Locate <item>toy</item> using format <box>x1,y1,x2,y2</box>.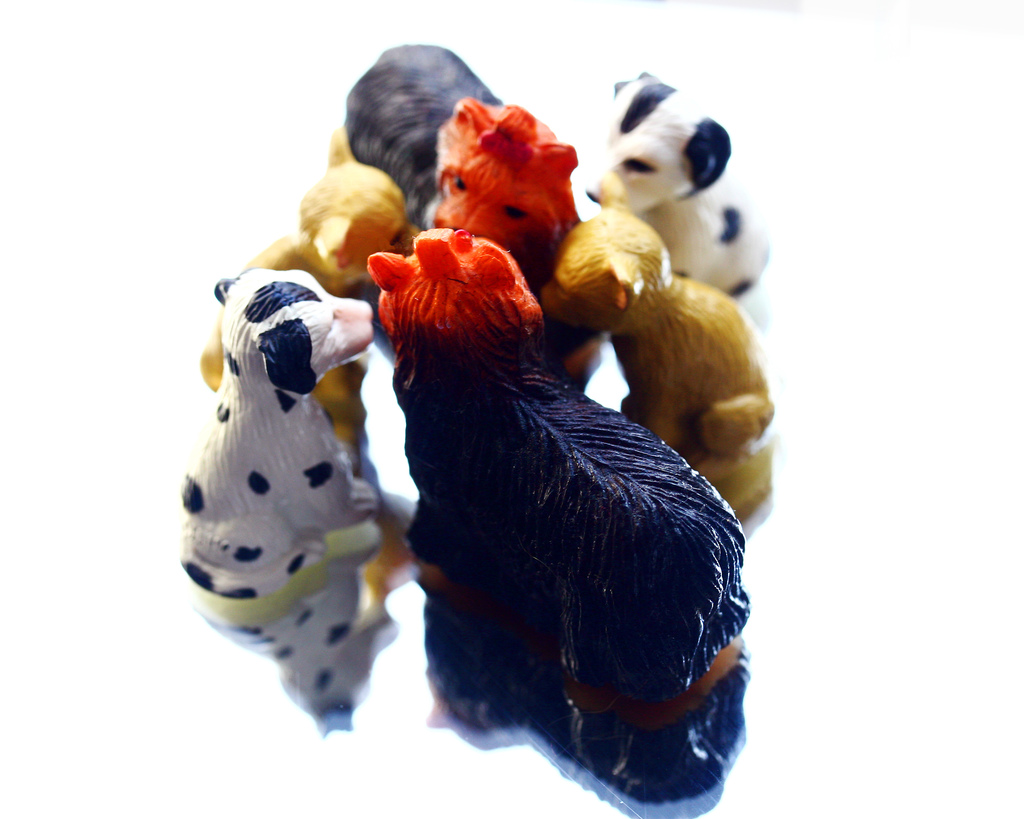
<box>180,249,419,734</box>.
